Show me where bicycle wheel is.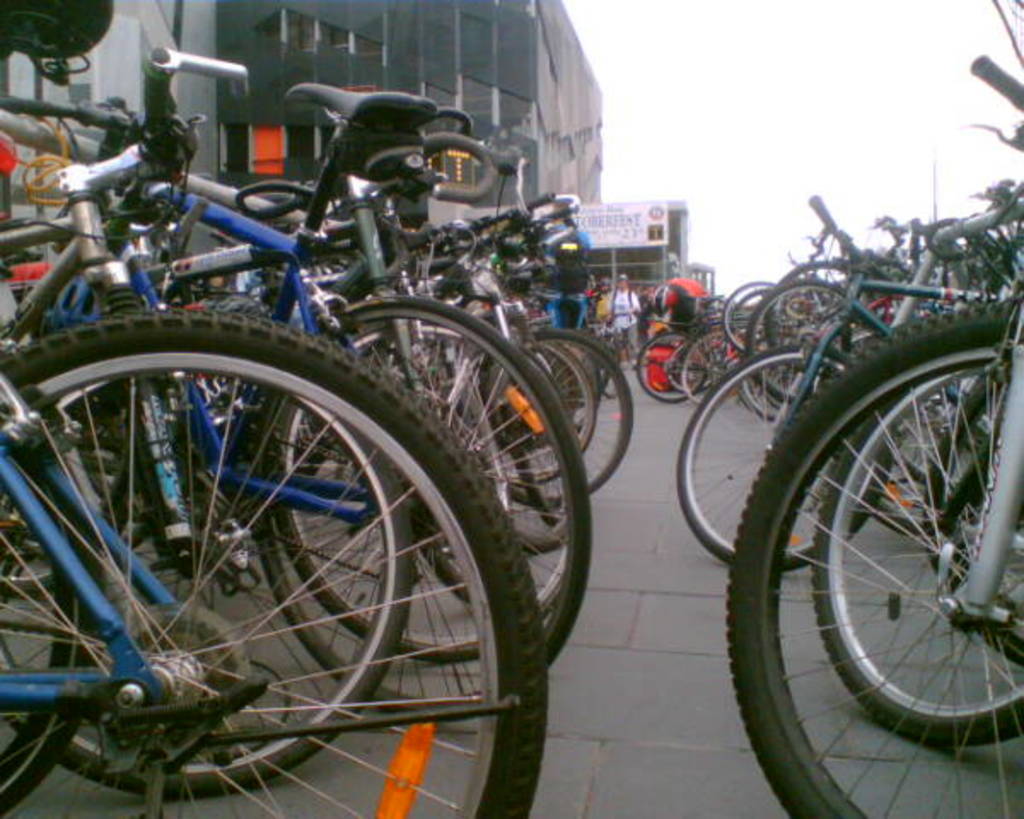
bicycle wheel is at bbox(633, 333, 701, 403).
